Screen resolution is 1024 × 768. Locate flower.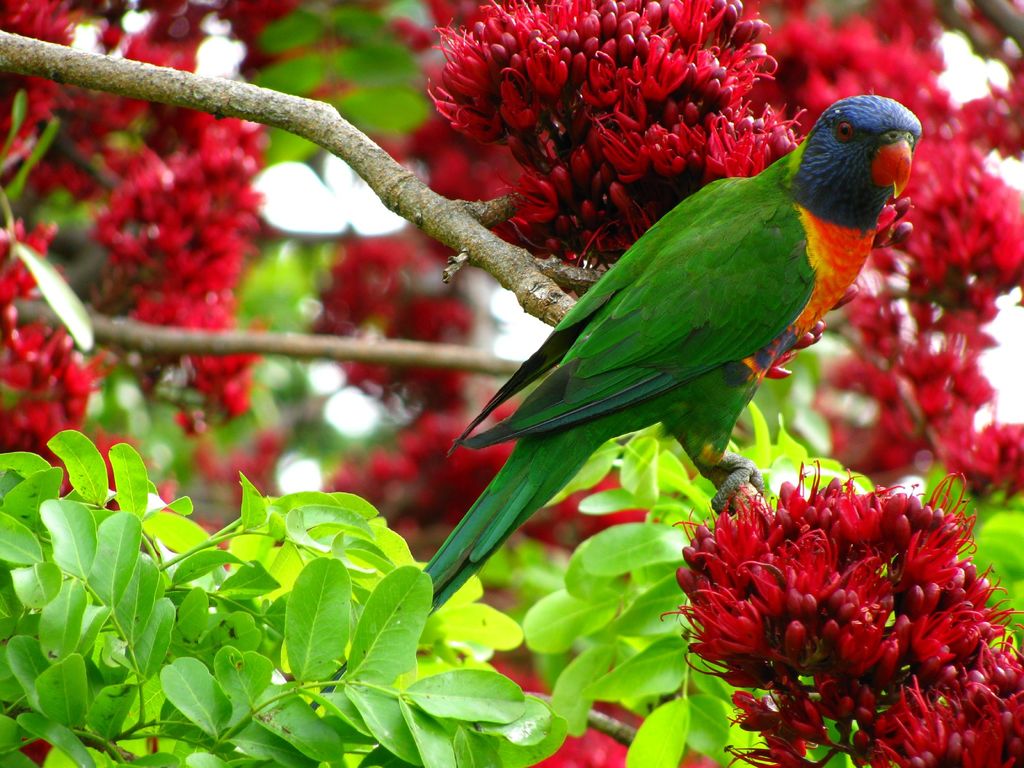
(left=412, top=19, right=829, bottom=240).
